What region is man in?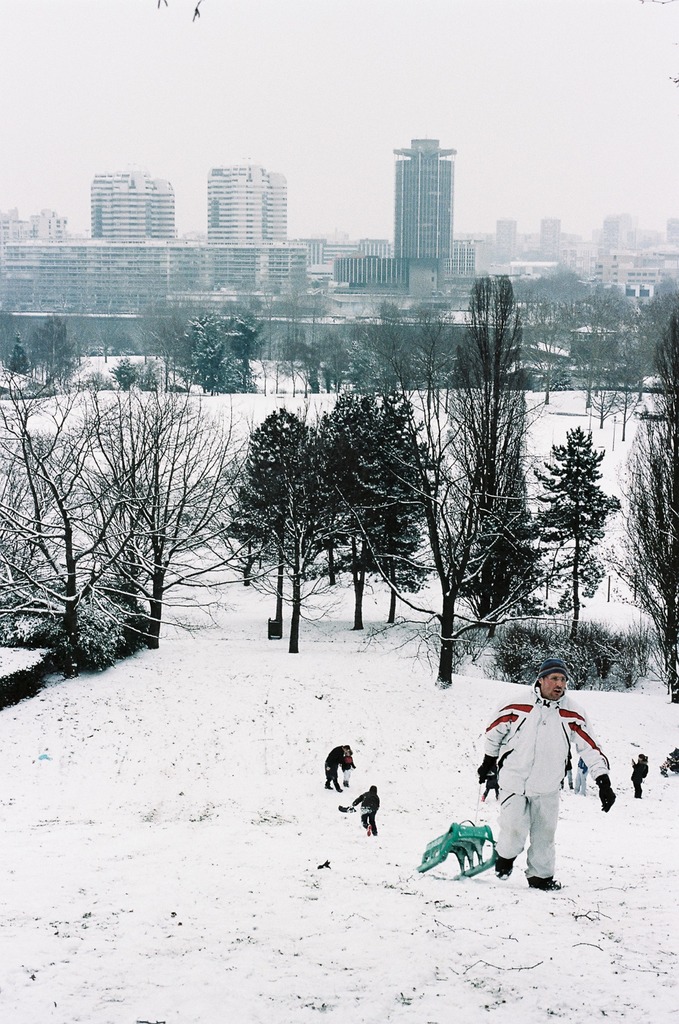
(left=323, top=744, right=351, bottom=791).
